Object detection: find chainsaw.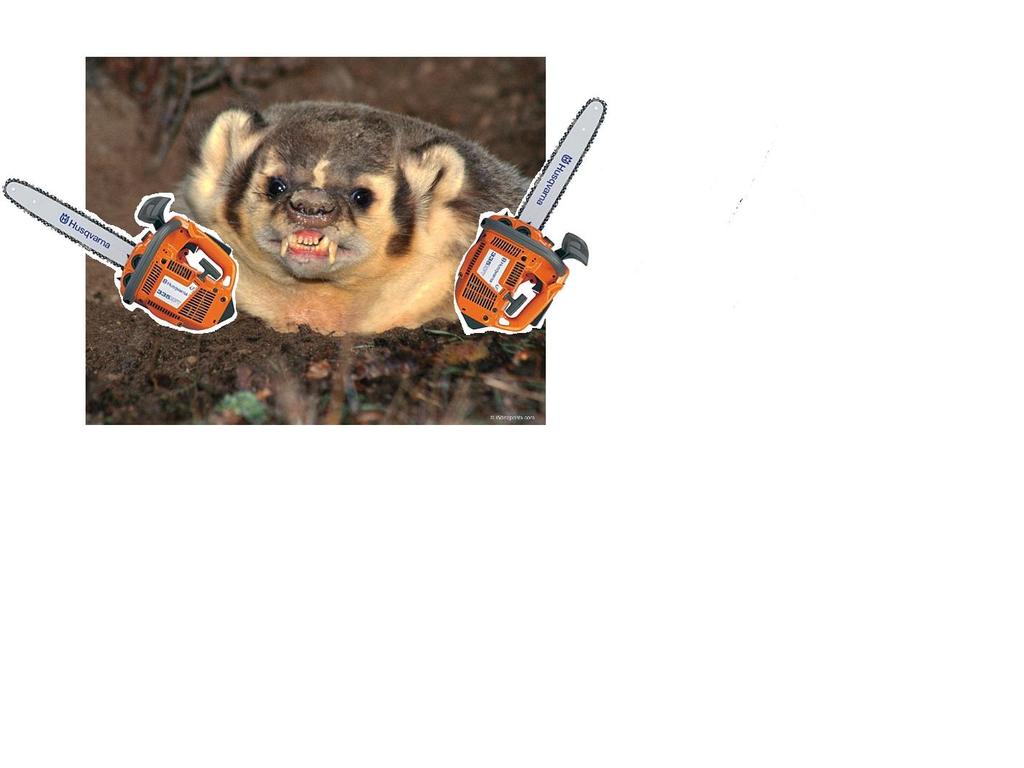
Rect(0, 175, 275, 330).
